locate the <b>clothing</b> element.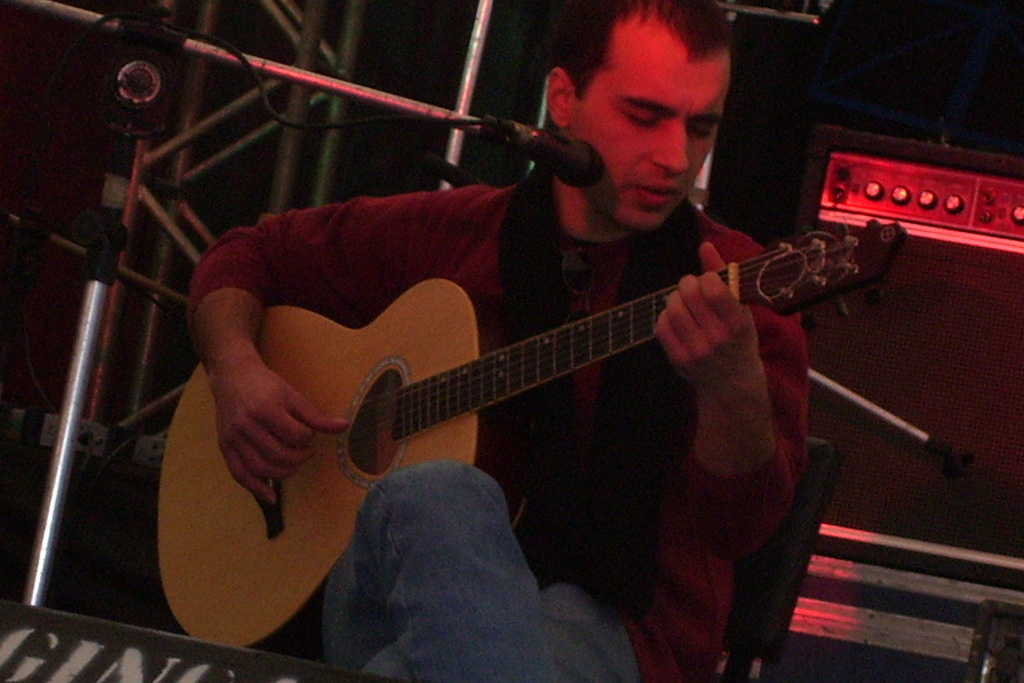
Element bbox: left=189, top=181, right=807, bottom=682.
